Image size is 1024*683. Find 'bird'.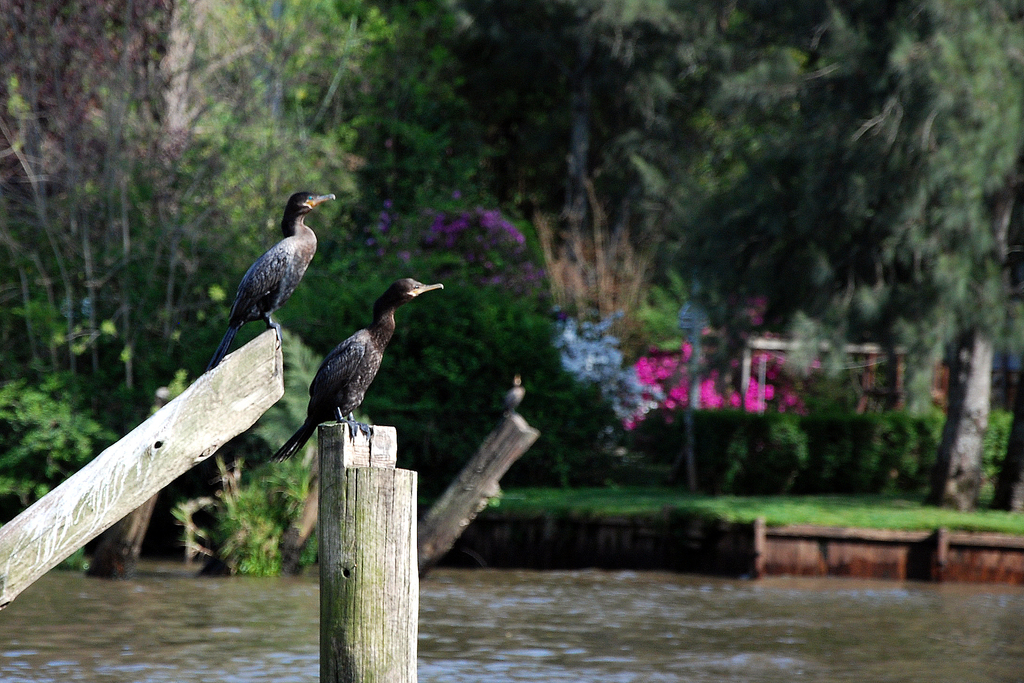
[209,192,330,370].
